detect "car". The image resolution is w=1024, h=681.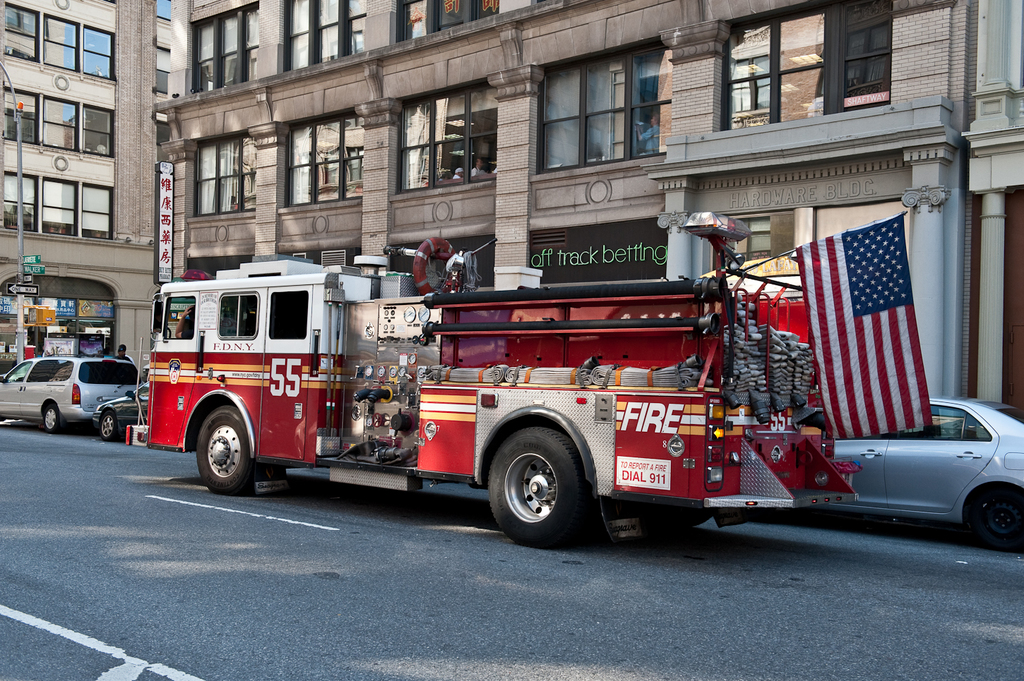
<box>811,399,1023,544</box>.
